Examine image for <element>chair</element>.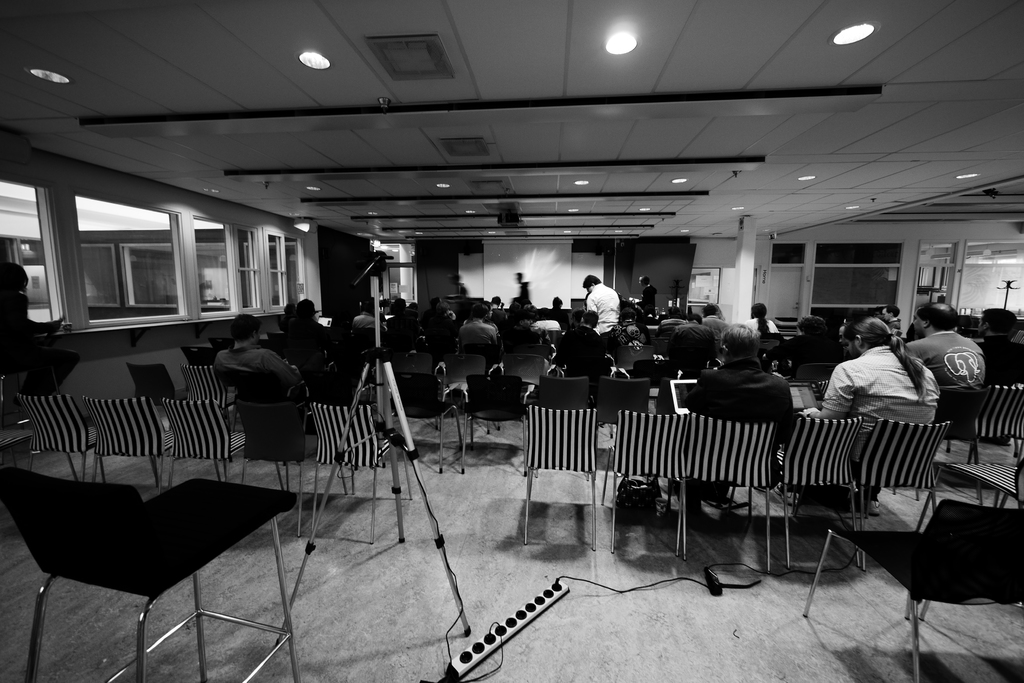
Examination result: 600:409:681:555.
